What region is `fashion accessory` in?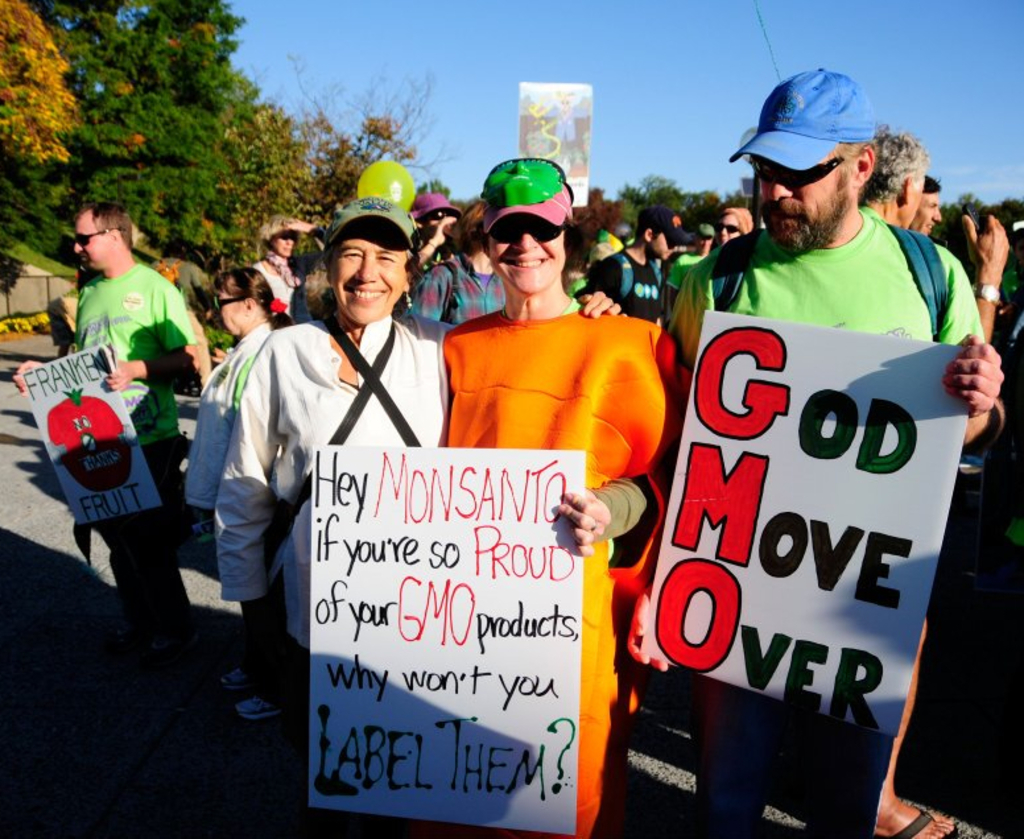
{"left": 327, "top": 199, "right": 418, "bottom": 251}.
